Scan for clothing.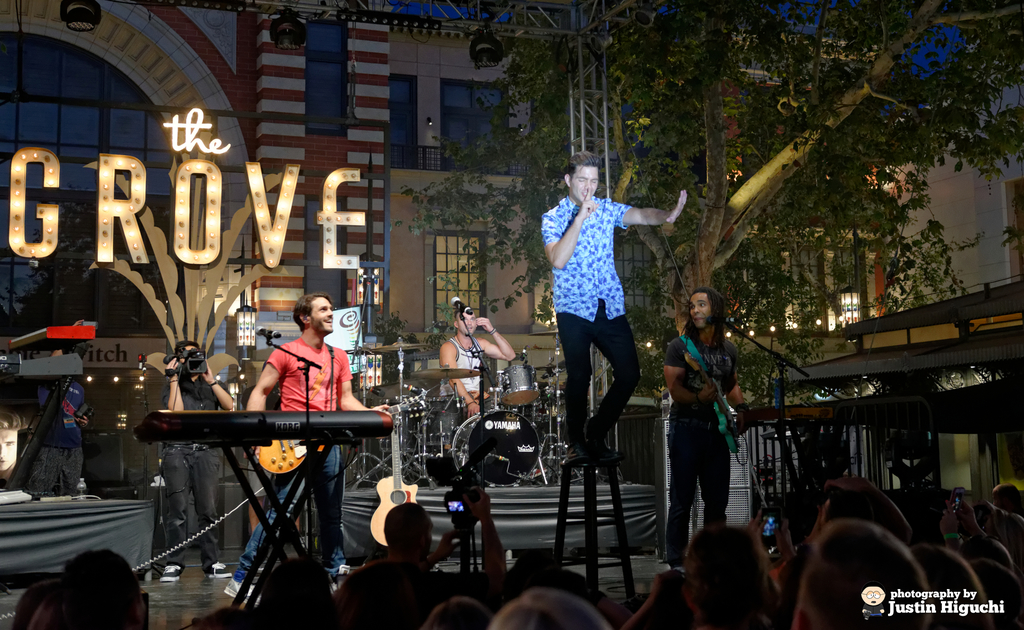
Scan result: x1=234 y1=350 x2=369 y2=568.
